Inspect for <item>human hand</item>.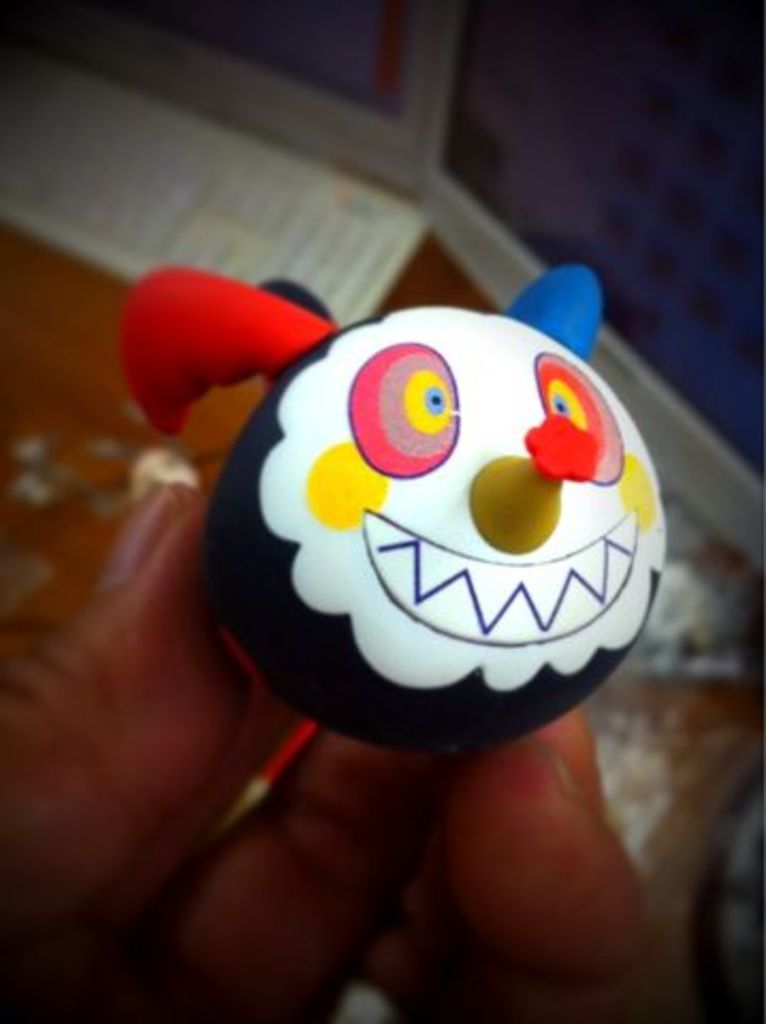
Inspection: (0,491,585,1022).
